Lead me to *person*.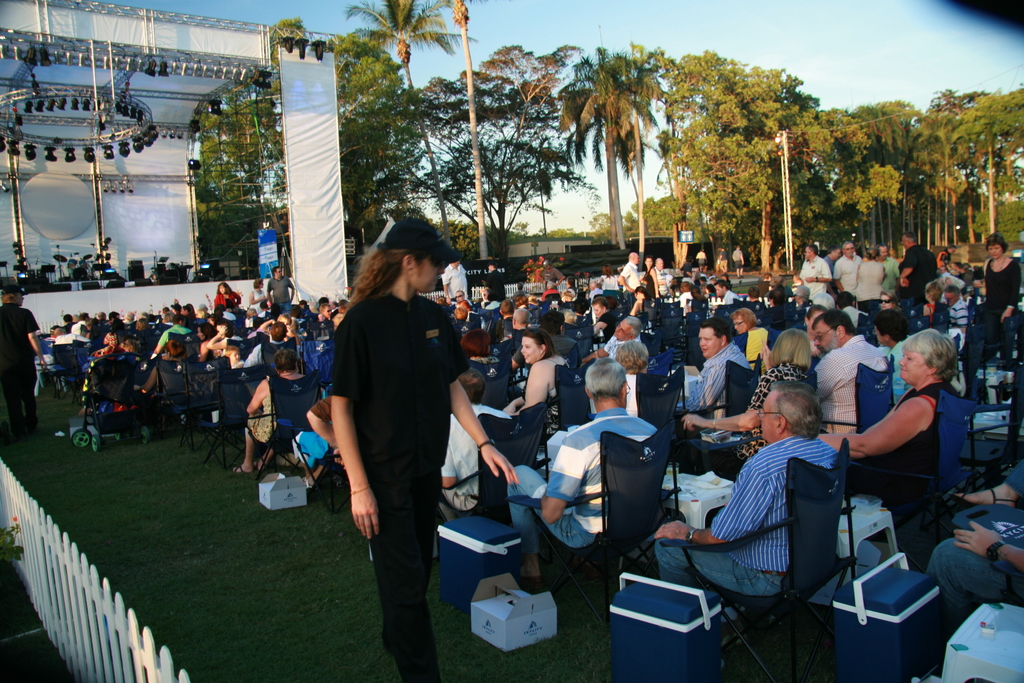
Lead to x1=504 y1=359 x2=659 y2=578.
